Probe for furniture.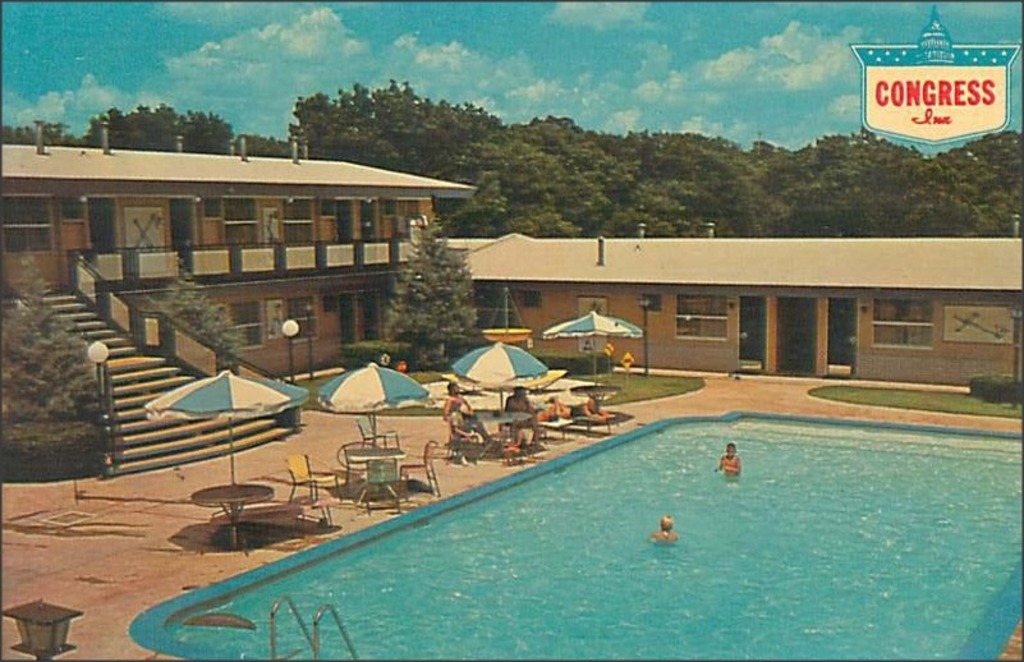
Probe result: left=280, top=417, right=437, bottom=509.
